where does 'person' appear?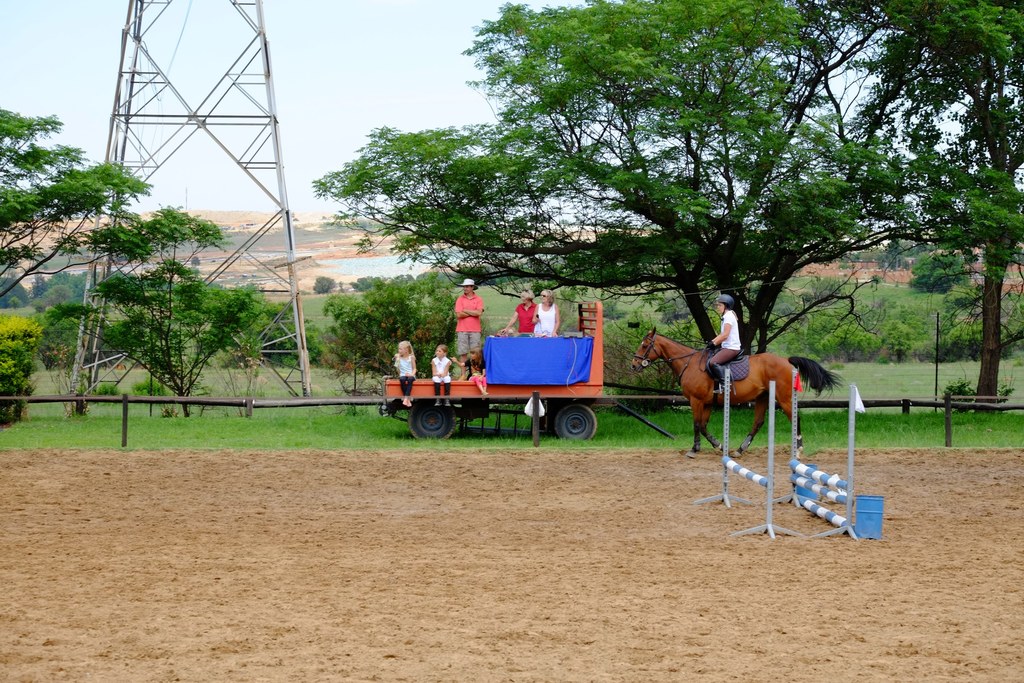
Appears at [453,265,486,387].
